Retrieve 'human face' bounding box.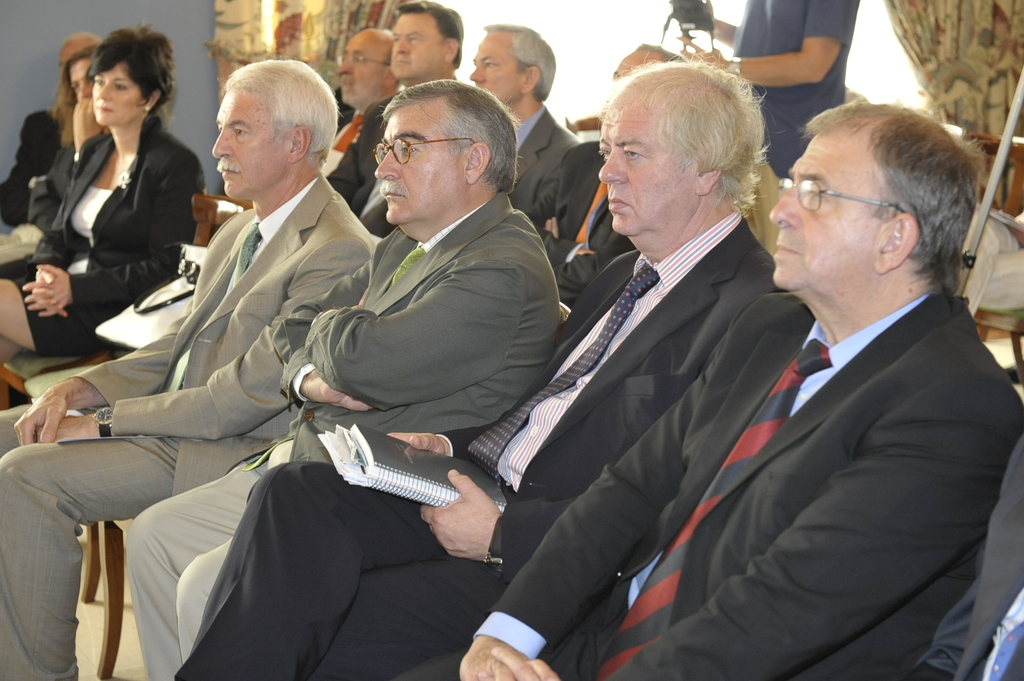
Bounding box: region(92, 58, 144, 125).
